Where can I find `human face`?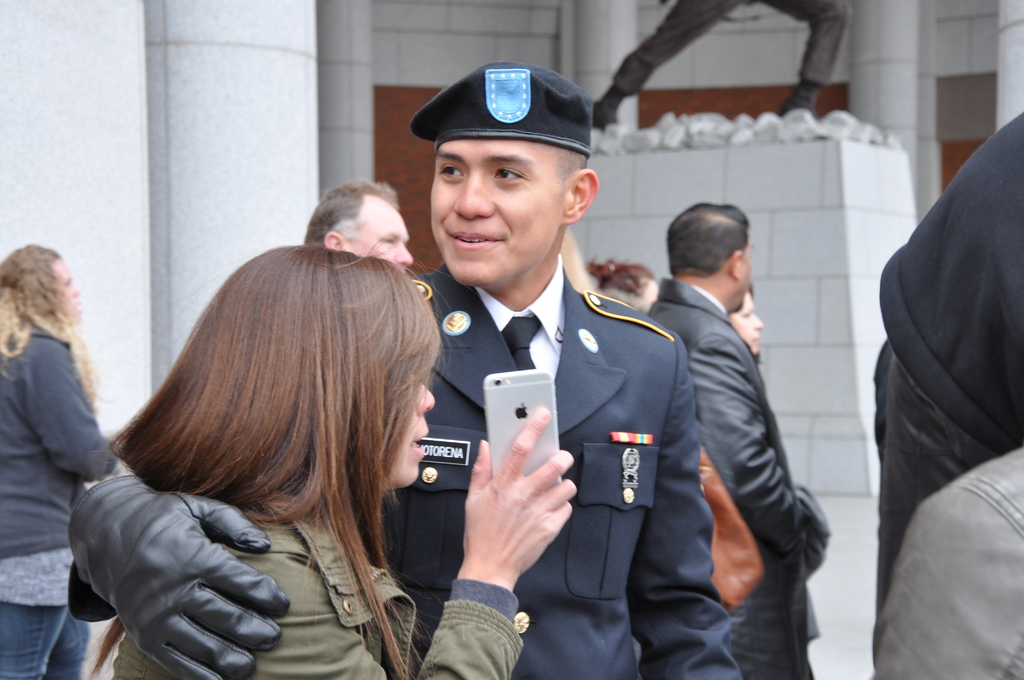
You can find it at <bbox>348, 207, 414, 275</bbox>.
